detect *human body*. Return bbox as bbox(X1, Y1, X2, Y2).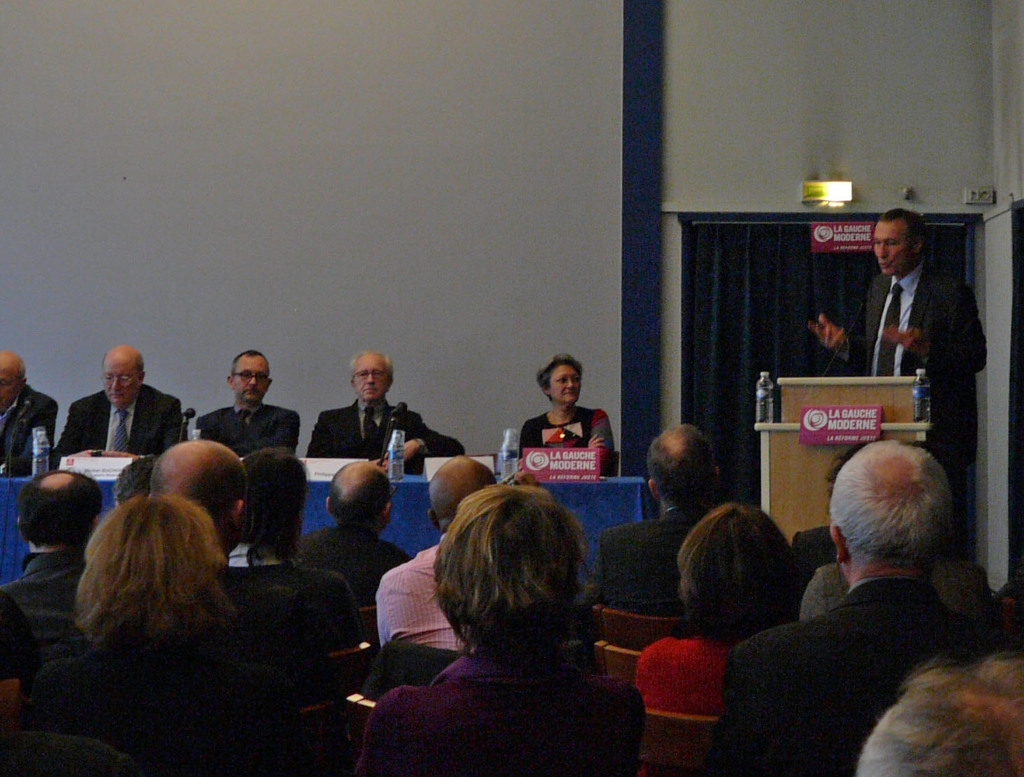
bbox(26, 633, 301, 775).
